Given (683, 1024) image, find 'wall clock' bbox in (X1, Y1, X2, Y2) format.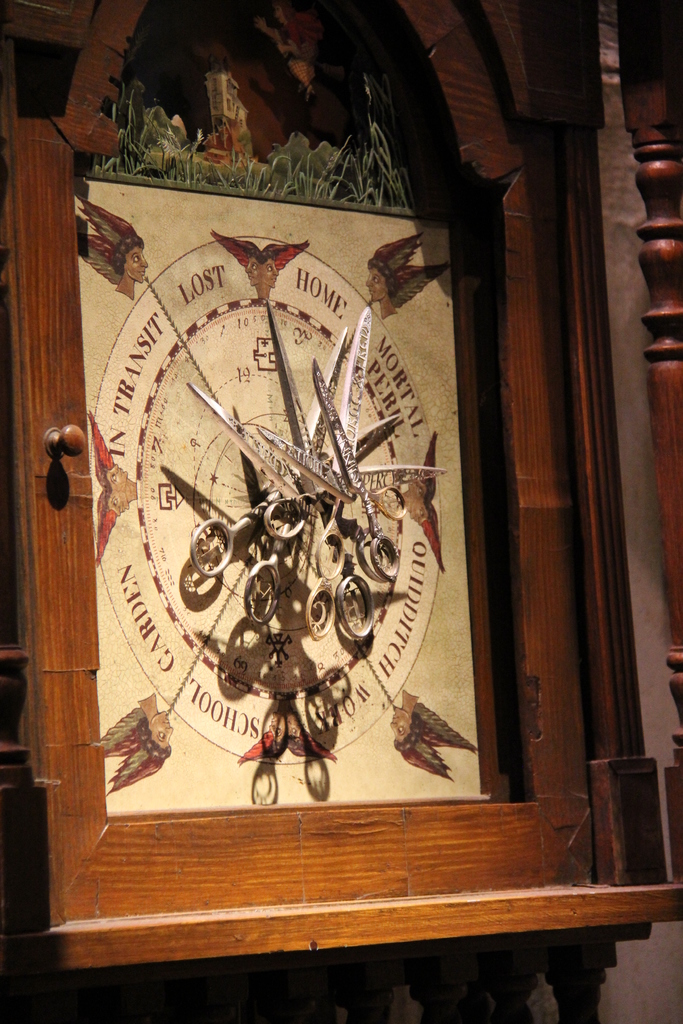
(104, 179, 520, 899).
